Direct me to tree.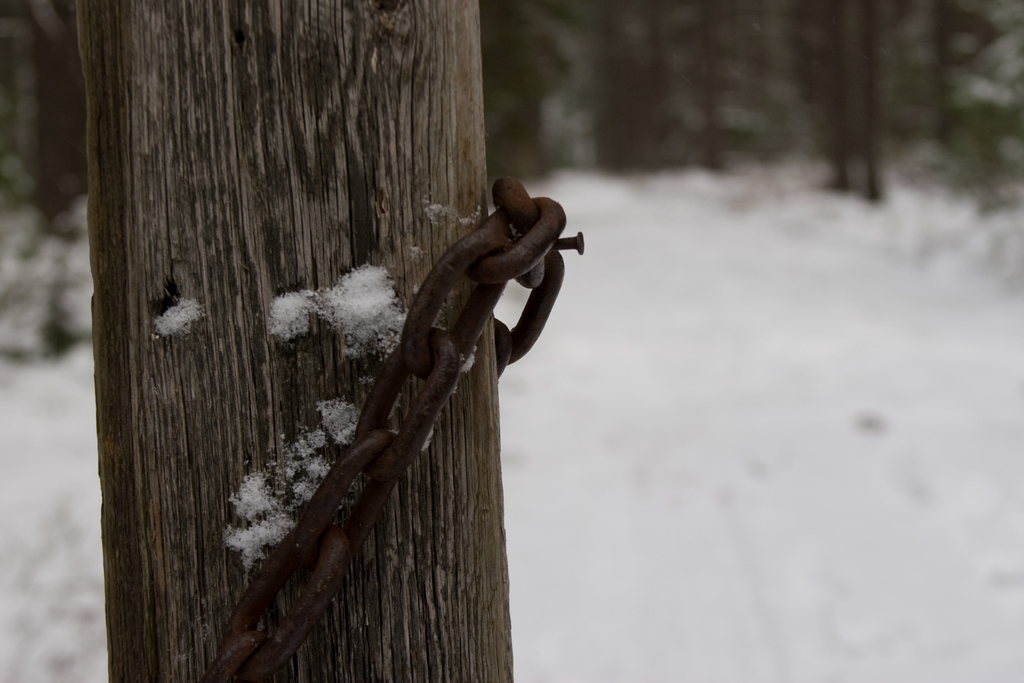
Direction: detection(895, 0, 1023, 220).
